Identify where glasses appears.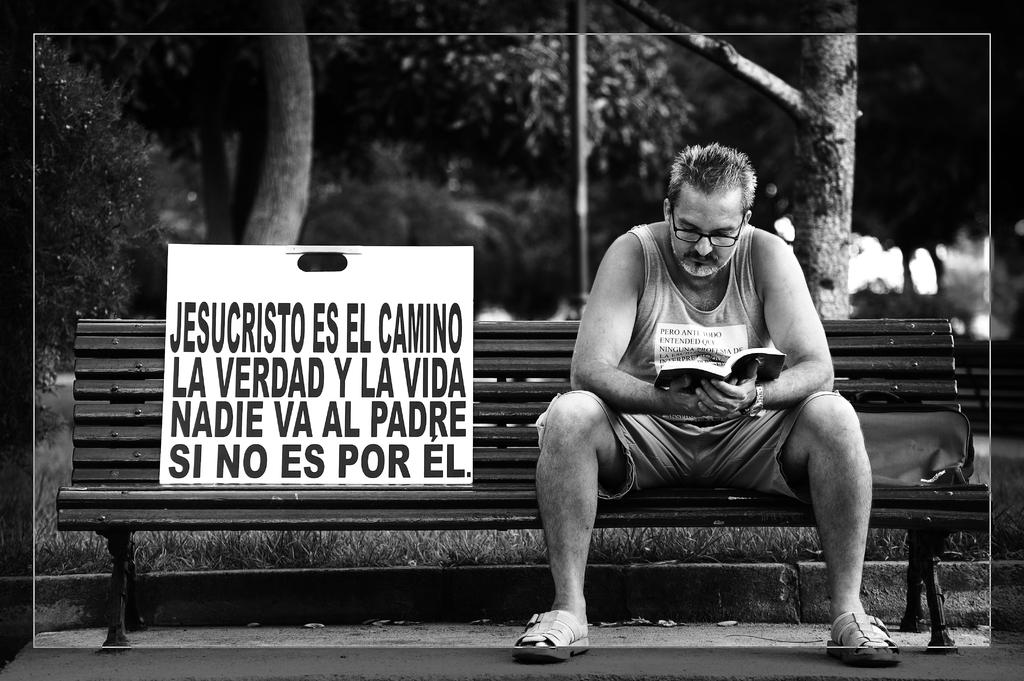
Appears at (x1=671, y1=206, x2=744, y2=247).
